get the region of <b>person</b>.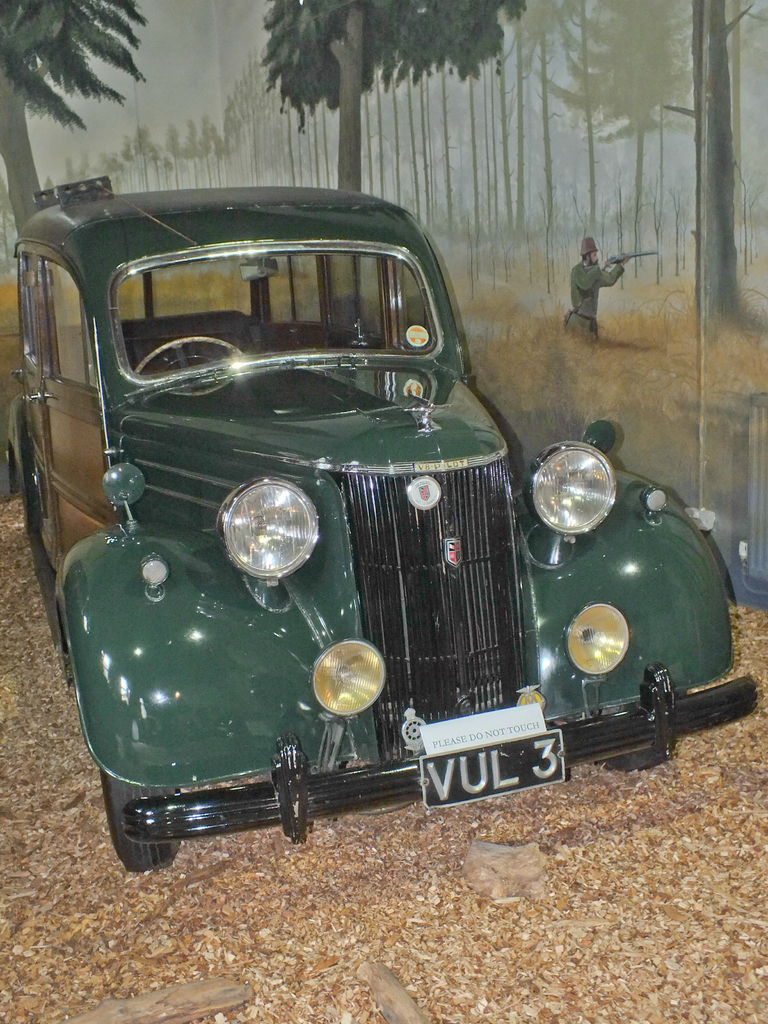
box=[559, 236, 632, 346].
